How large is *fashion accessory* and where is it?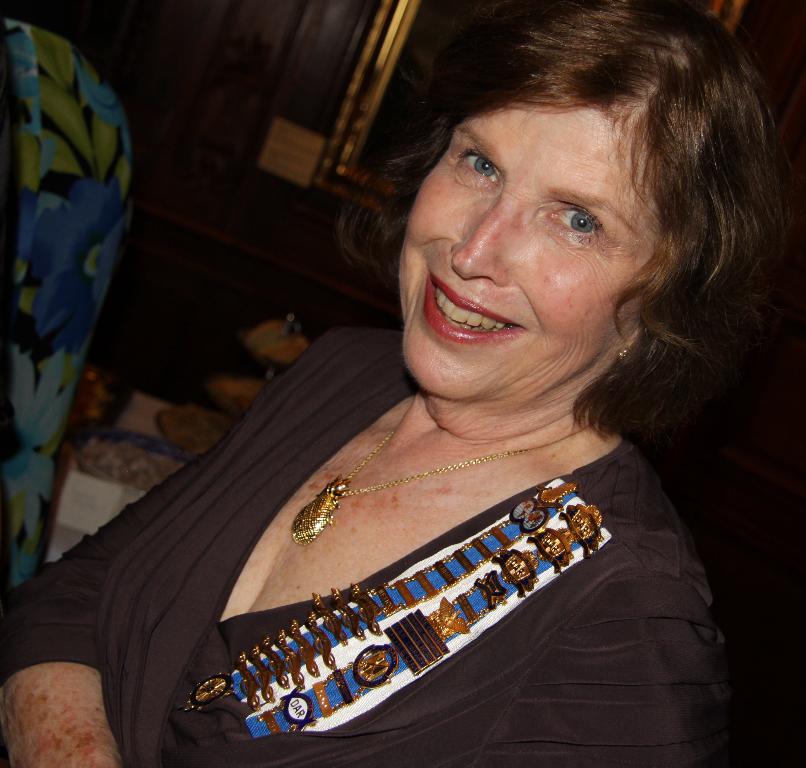
Bounding box: box=[288, 417, 594, 544].
